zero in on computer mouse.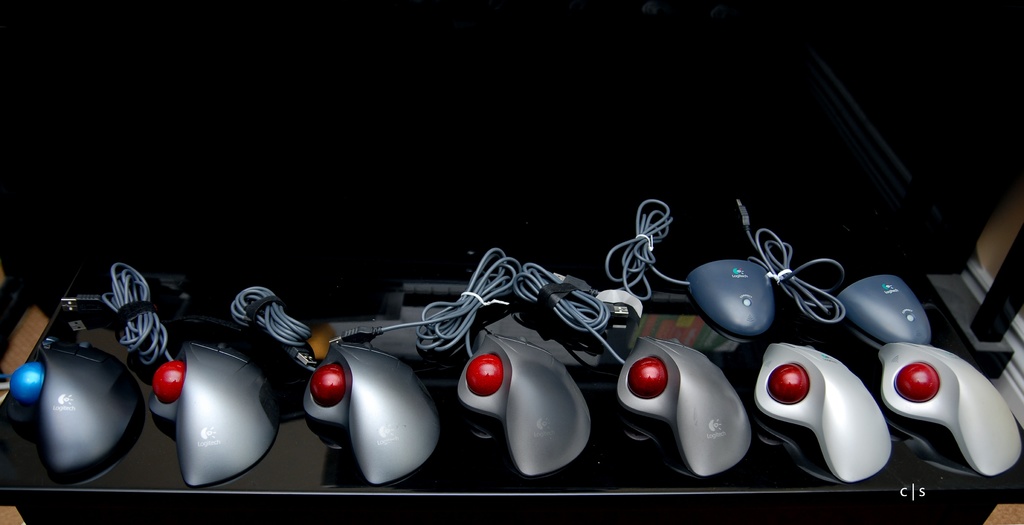
Zeroed in: 753 336 893 490.
